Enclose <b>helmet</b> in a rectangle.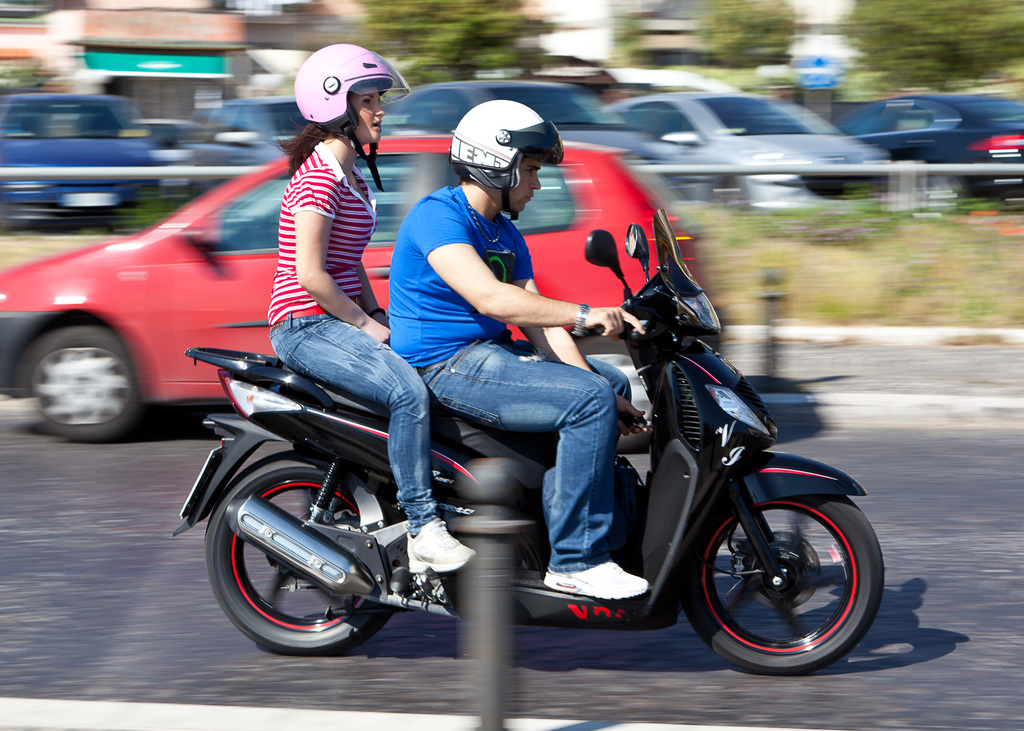
(left=291, top=44, right=412, bottom=192).
